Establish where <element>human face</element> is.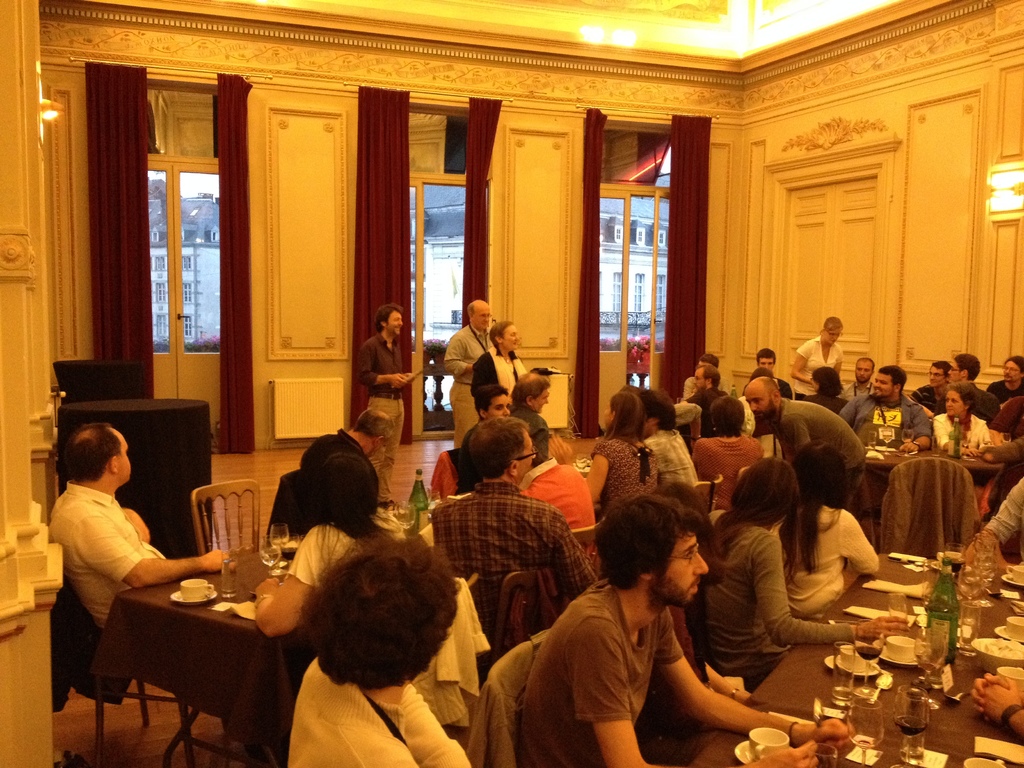
Established at bbox=[112, 424, 134, 484].
